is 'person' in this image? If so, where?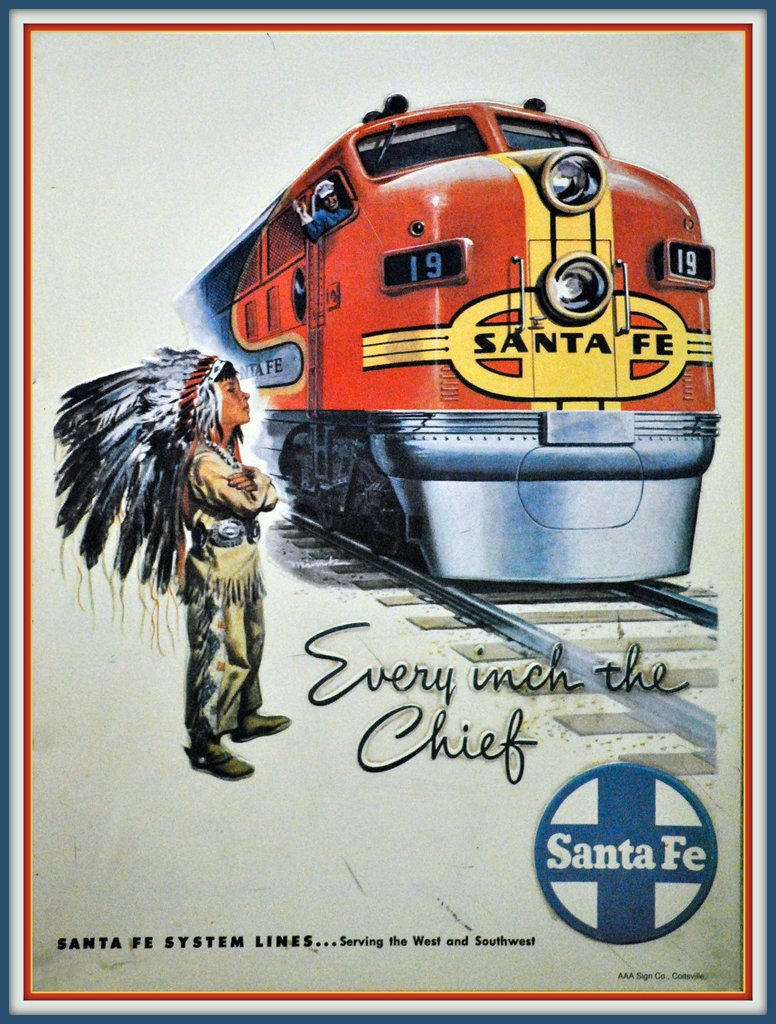
Yes, at locate(168, 358, 295, 778).
